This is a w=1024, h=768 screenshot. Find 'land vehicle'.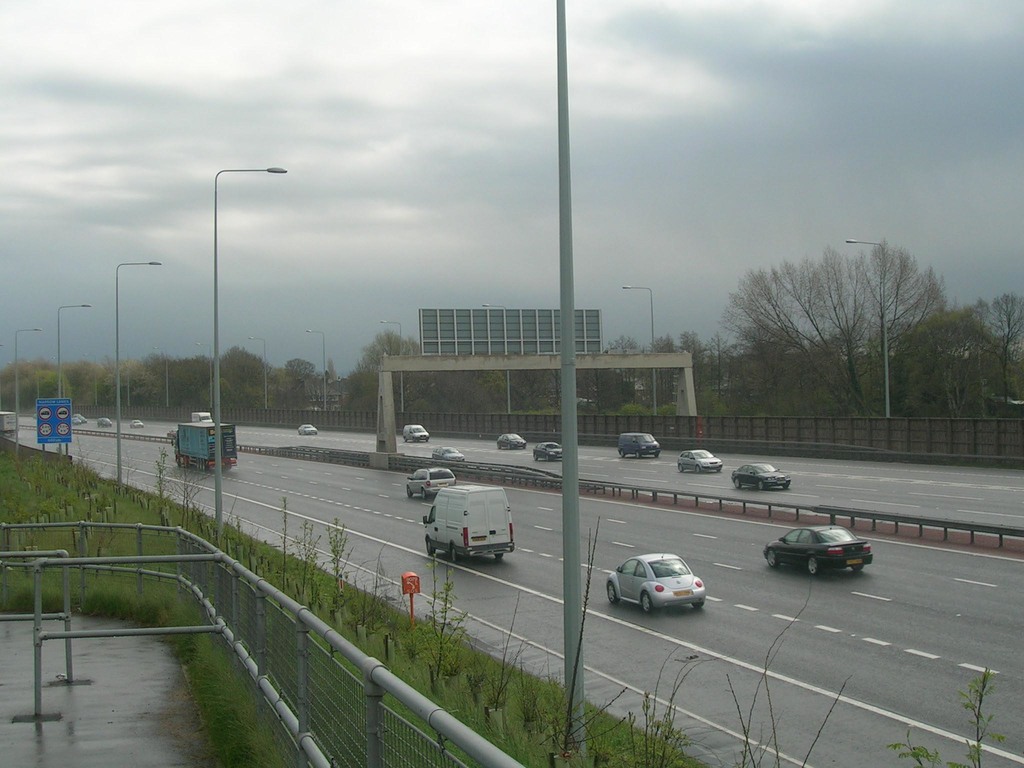
Bounding box: bbox(678, 448, 723, 470).
